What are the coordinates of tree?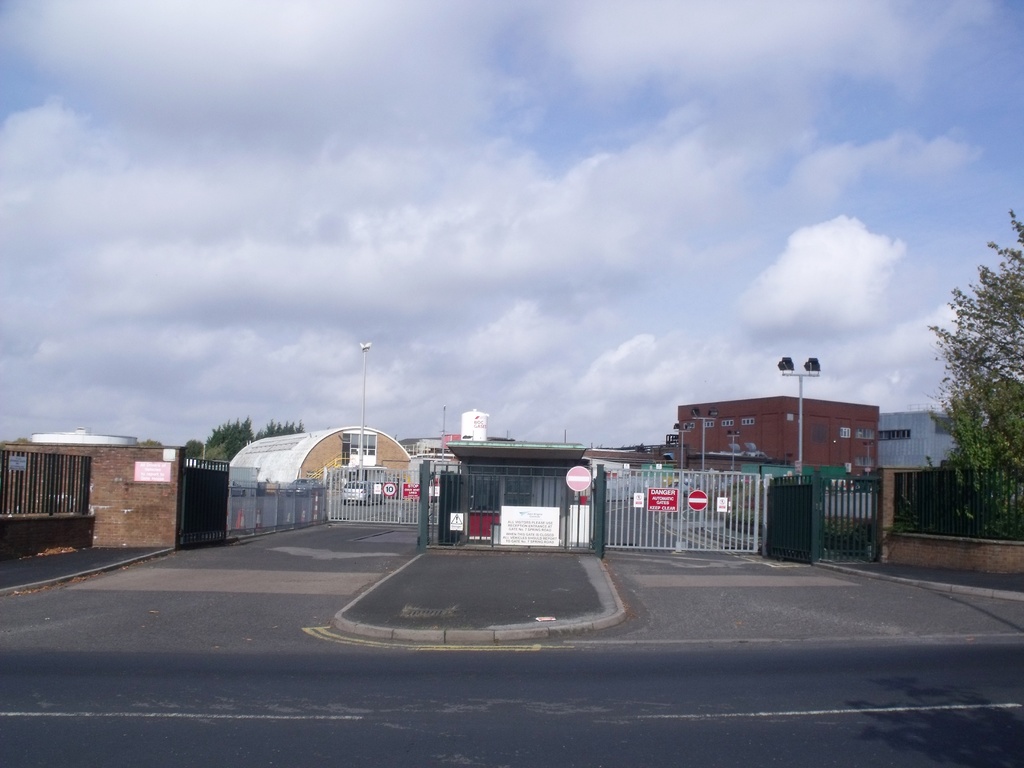
(923, 208, 1023, 529).
